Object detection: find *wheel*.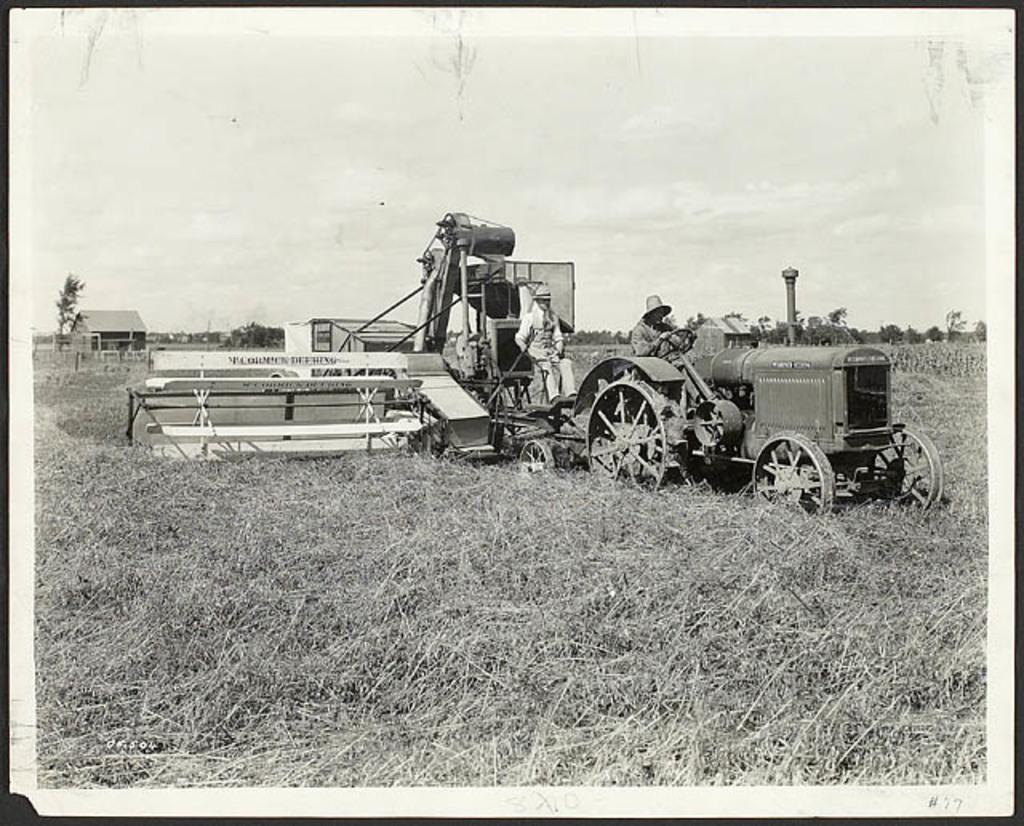
box=[522, 439, 555, 477].
